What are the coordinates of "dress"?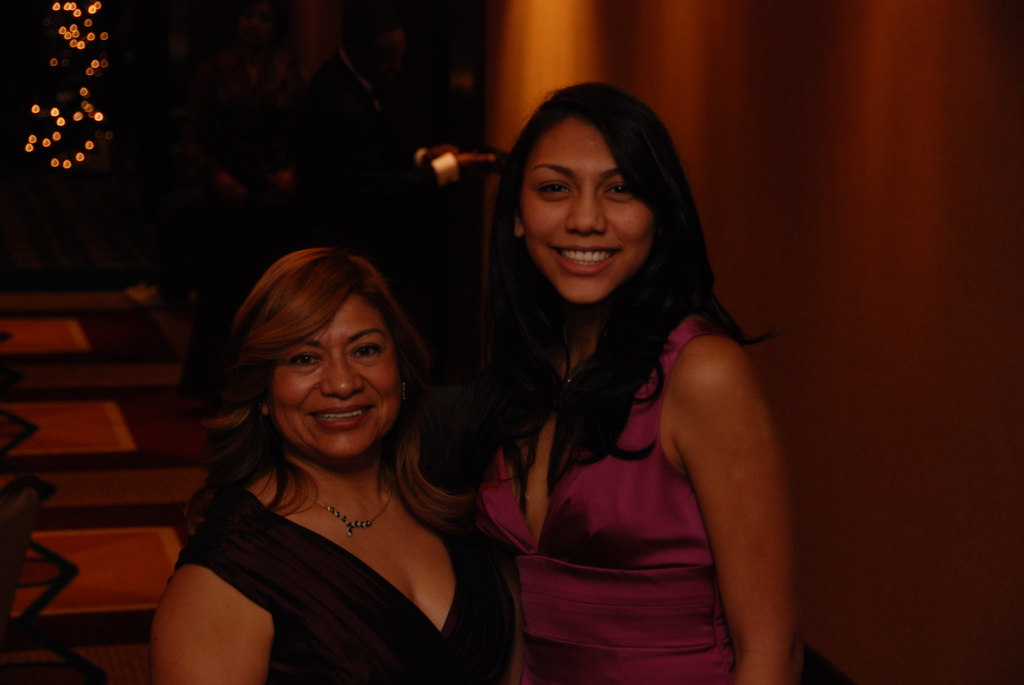
bbox=(158, 450, 523, 684).
